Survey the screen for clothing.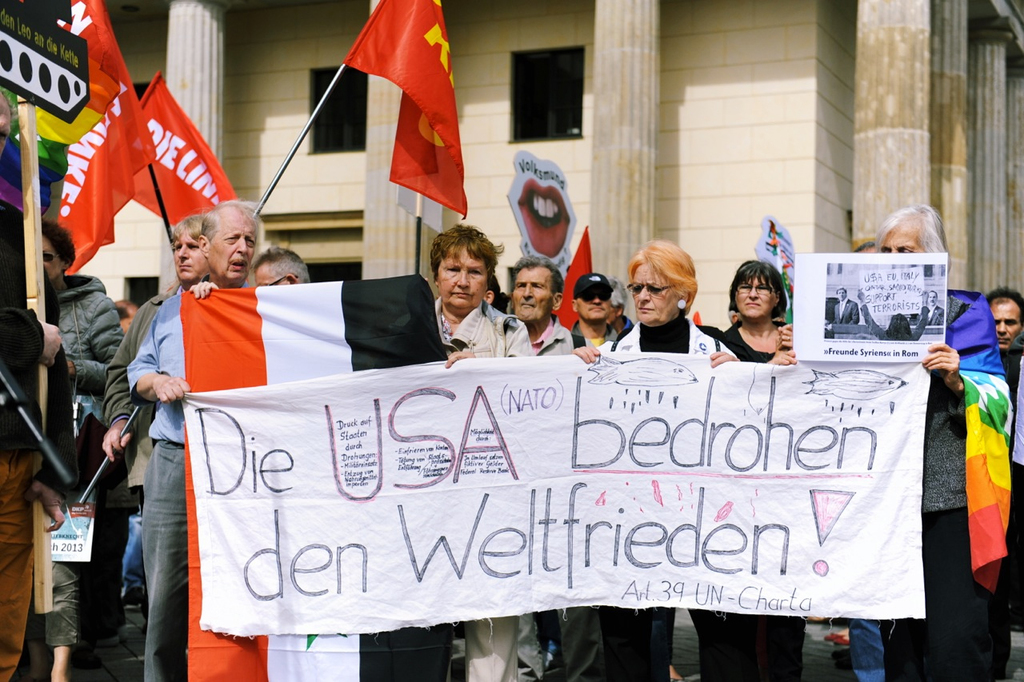
Survey found: {"left": 51, "top": 267, "right": 125, "bottom": 636}.
